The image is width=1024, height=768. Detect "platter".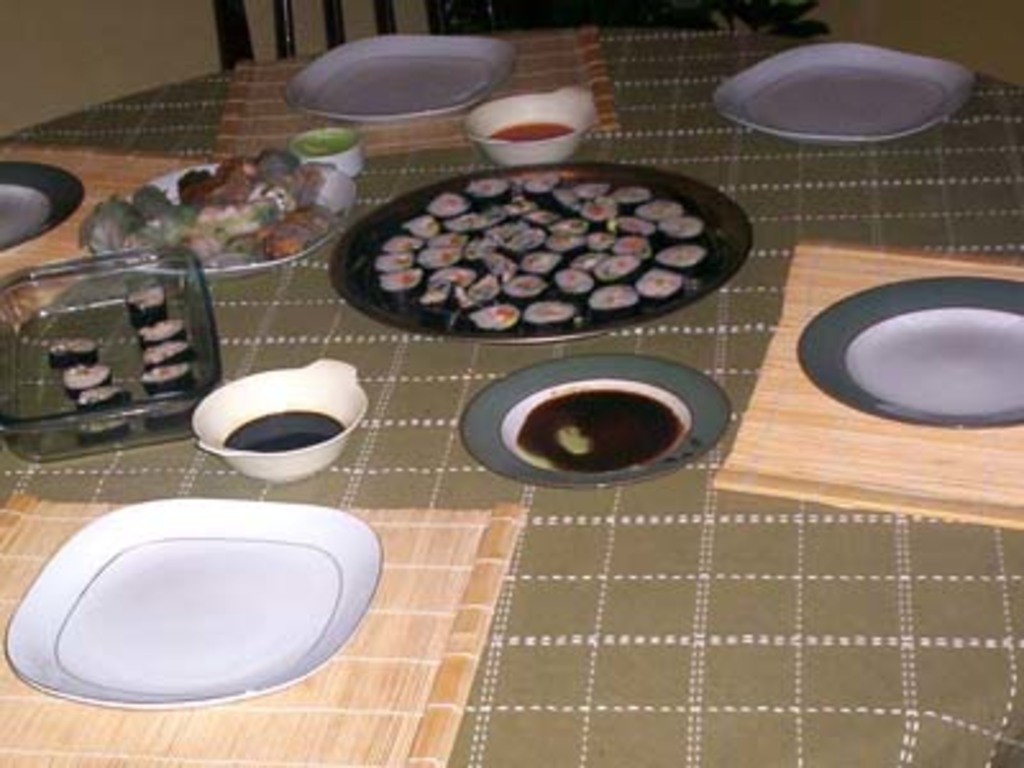
Detection: BBox(5, 499, 387, 712).
